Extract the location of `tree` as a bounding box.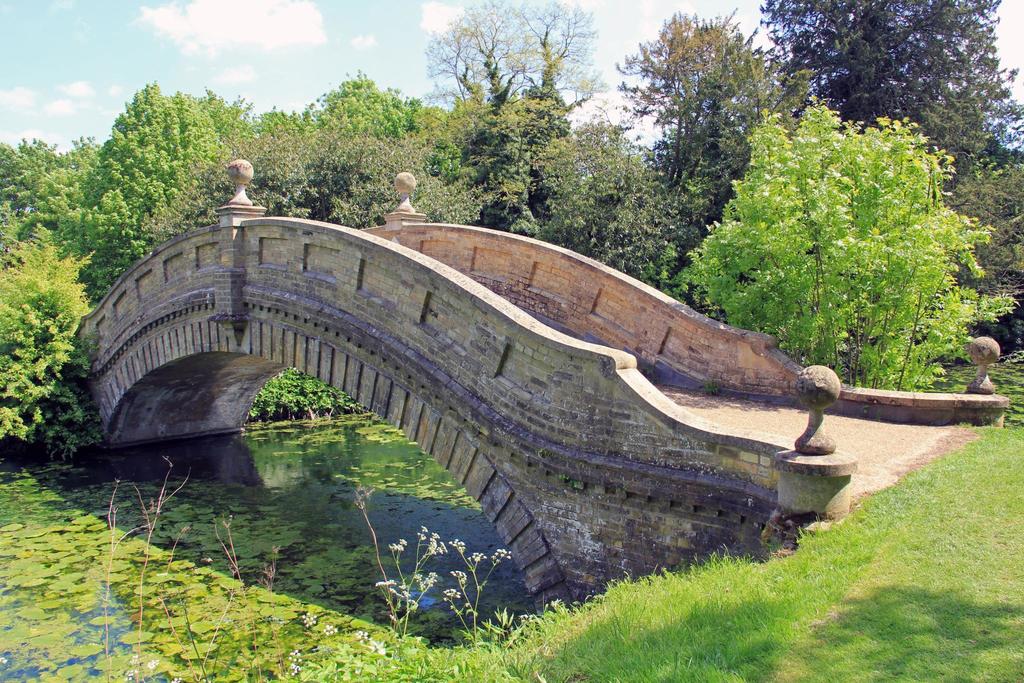
[x1=663, y1=83, x2=994, y2=400].
